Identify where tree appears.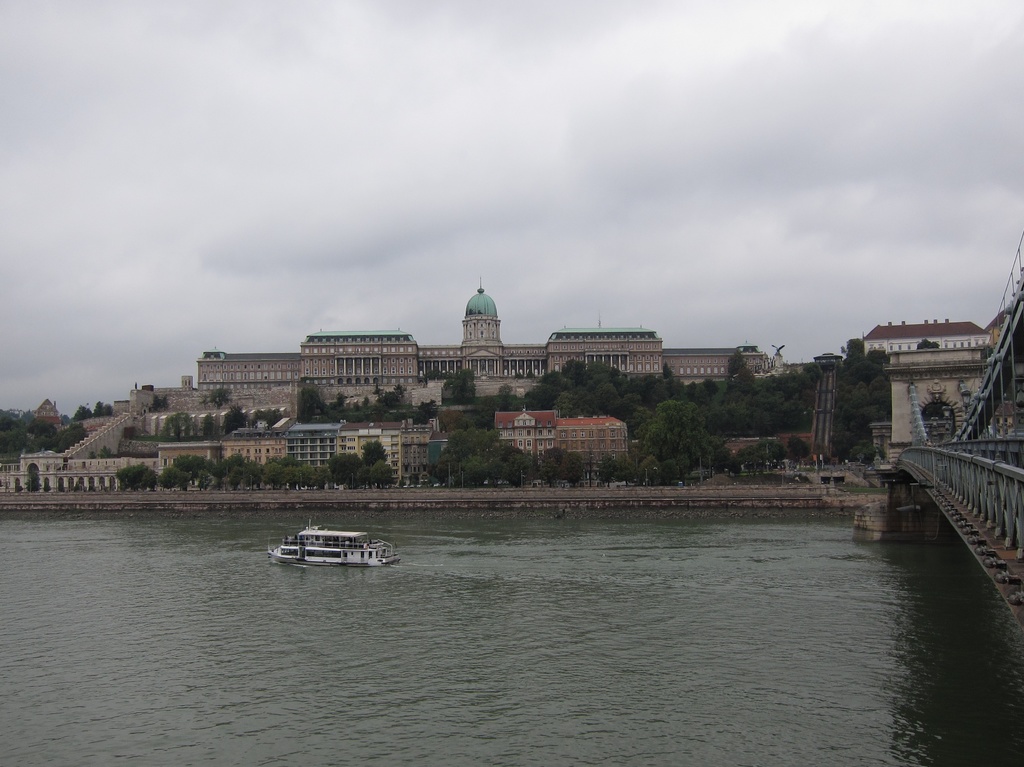
Appears at select_region(71, 404, 90, 422).
